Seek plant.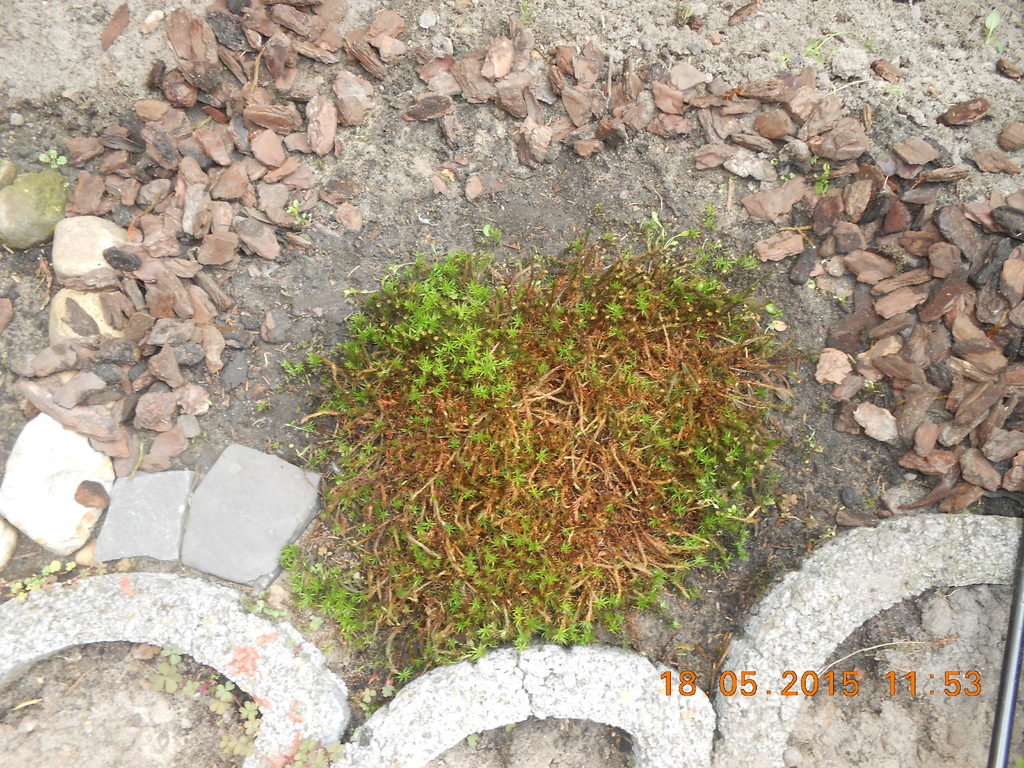
[810, 351, 822, 364].
